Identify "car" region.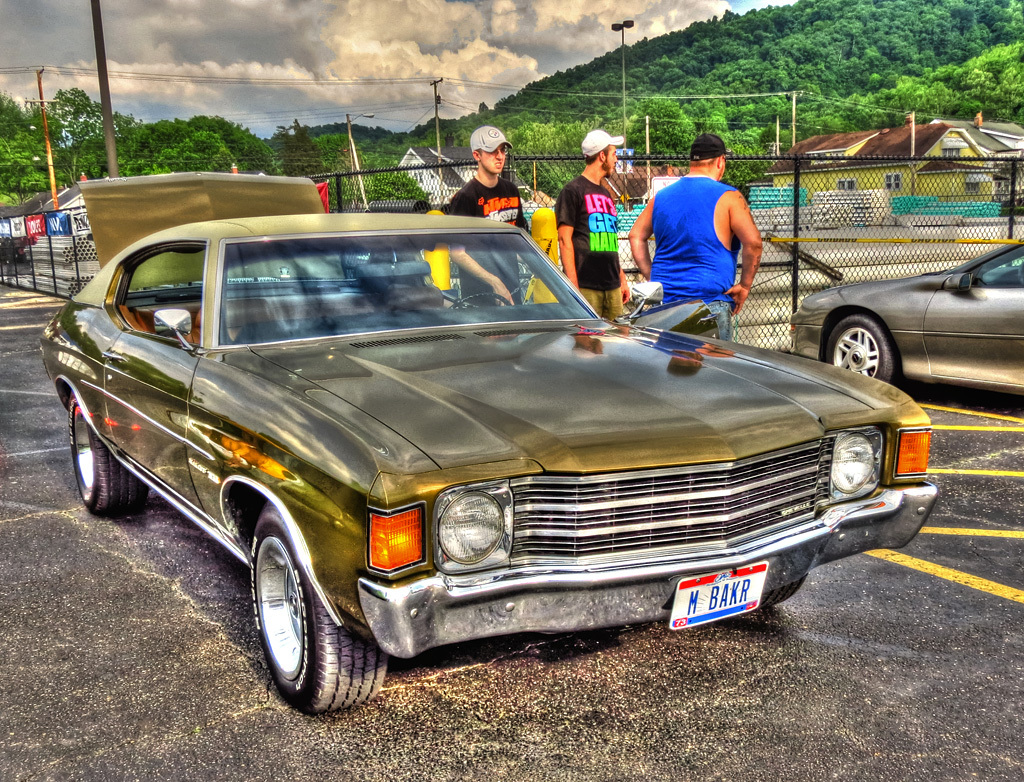
Region: 34,170,940,717.
